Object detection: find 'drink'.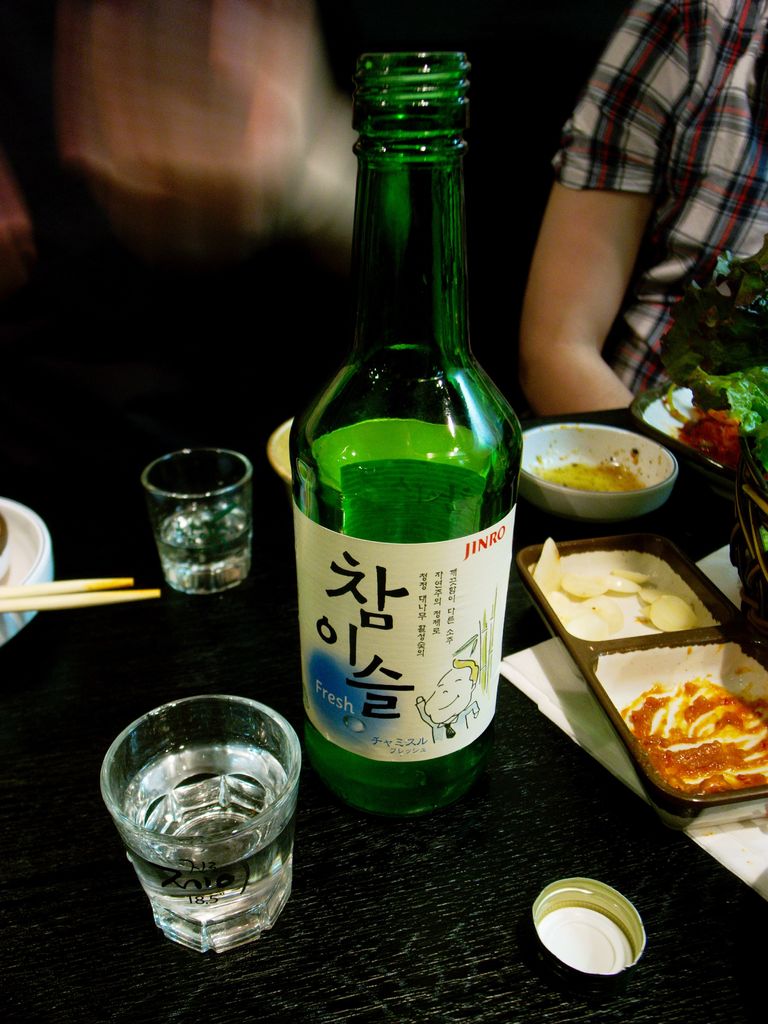
{"x1": 93, "y1": 678, "x2": 311, "y2": 945}.
